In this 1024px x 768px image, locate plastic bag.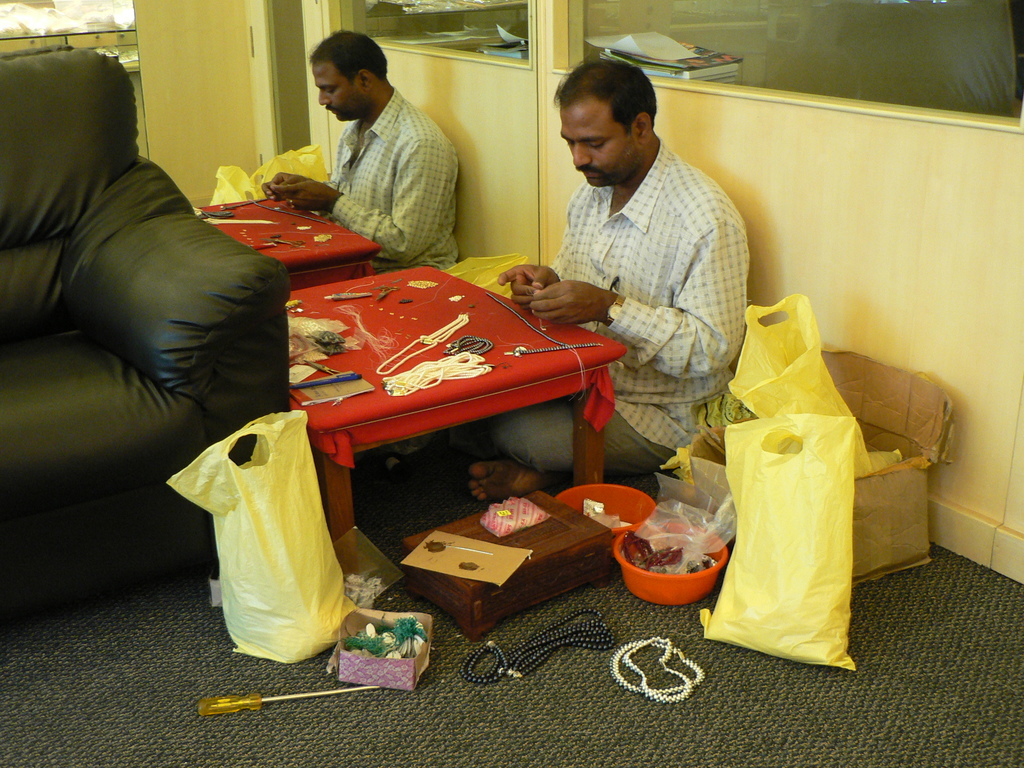
Bounding box: {"x1": 442, "y1": 250, "x2": 520, "y2": 282}.
